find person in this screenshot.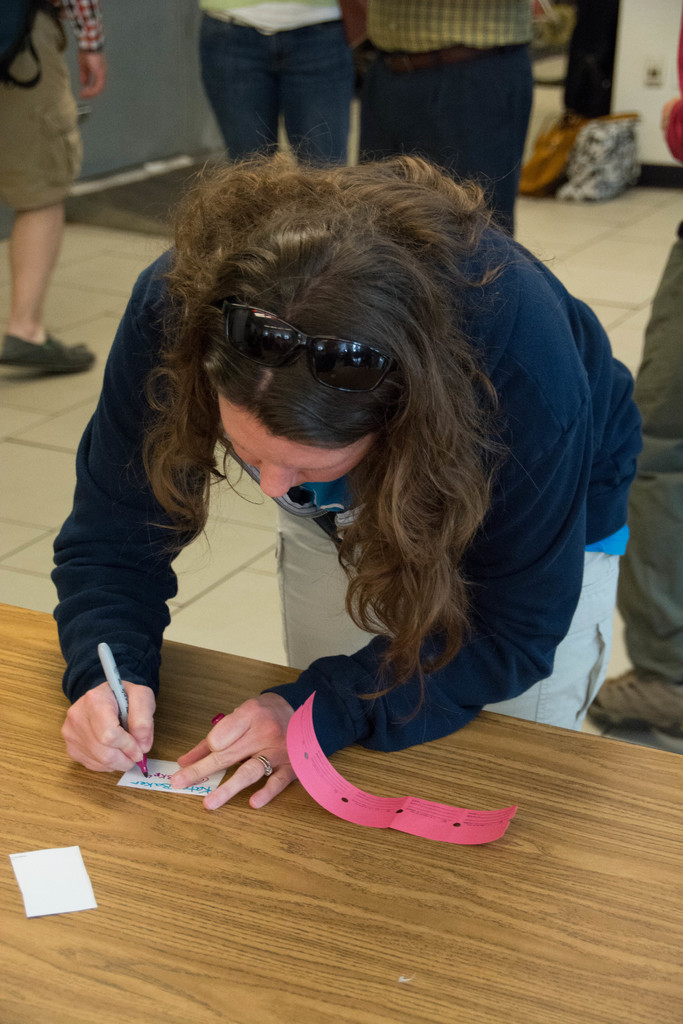
The bounding box for person is [0, 0, 110, 376].
